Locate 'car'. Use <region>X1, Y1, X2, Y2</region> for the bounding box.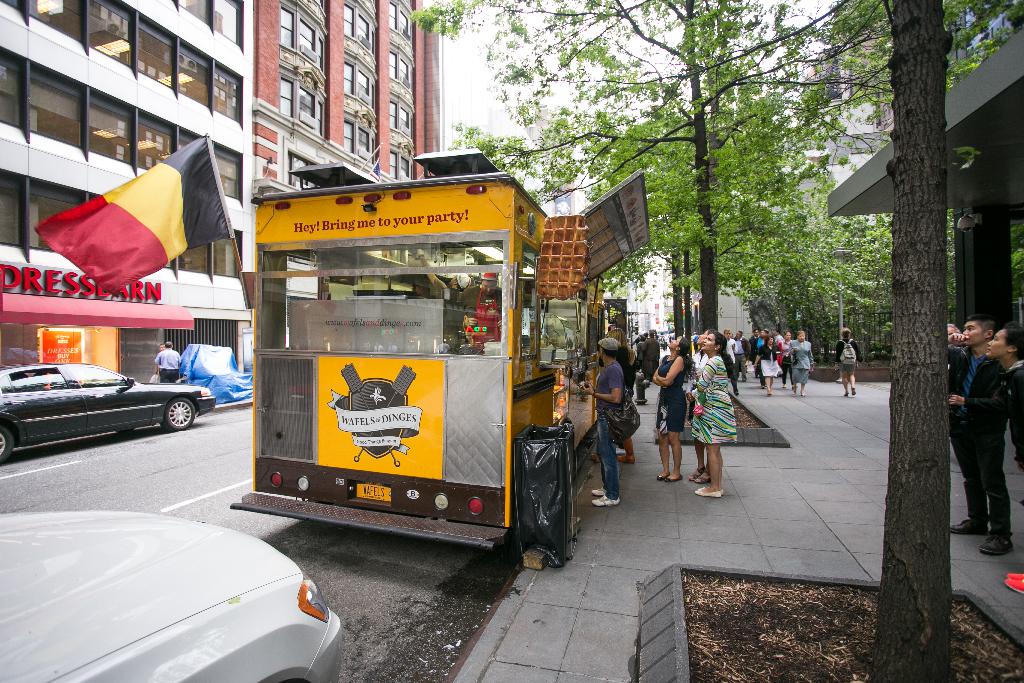
<region>0, 513, 346, 682</region>.
